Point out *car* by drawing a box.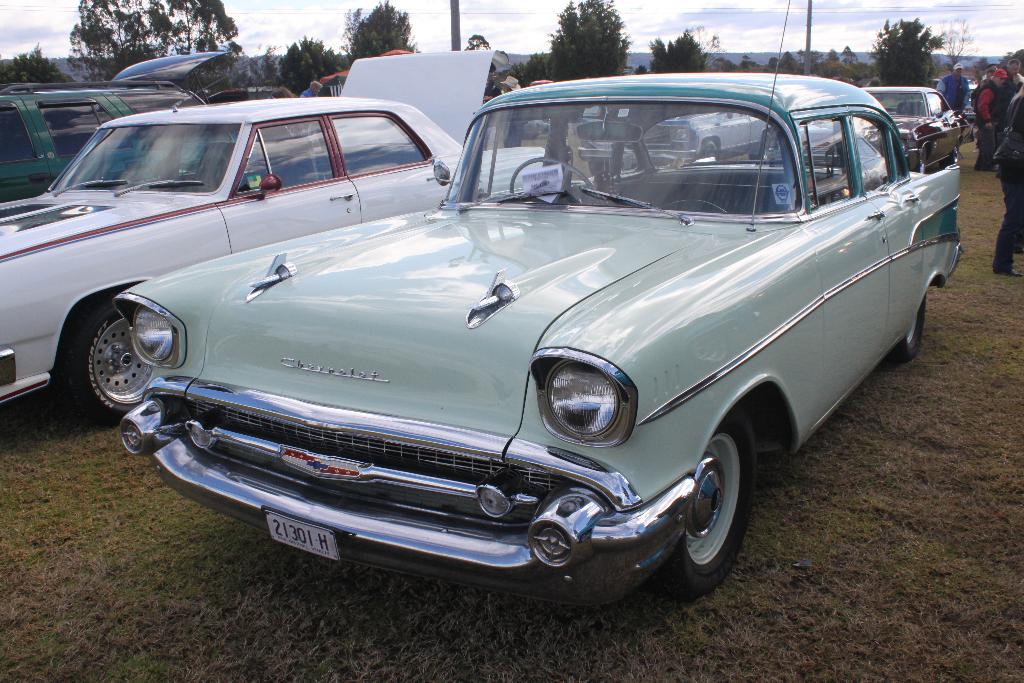
box=[111, 0, 962, 650].
